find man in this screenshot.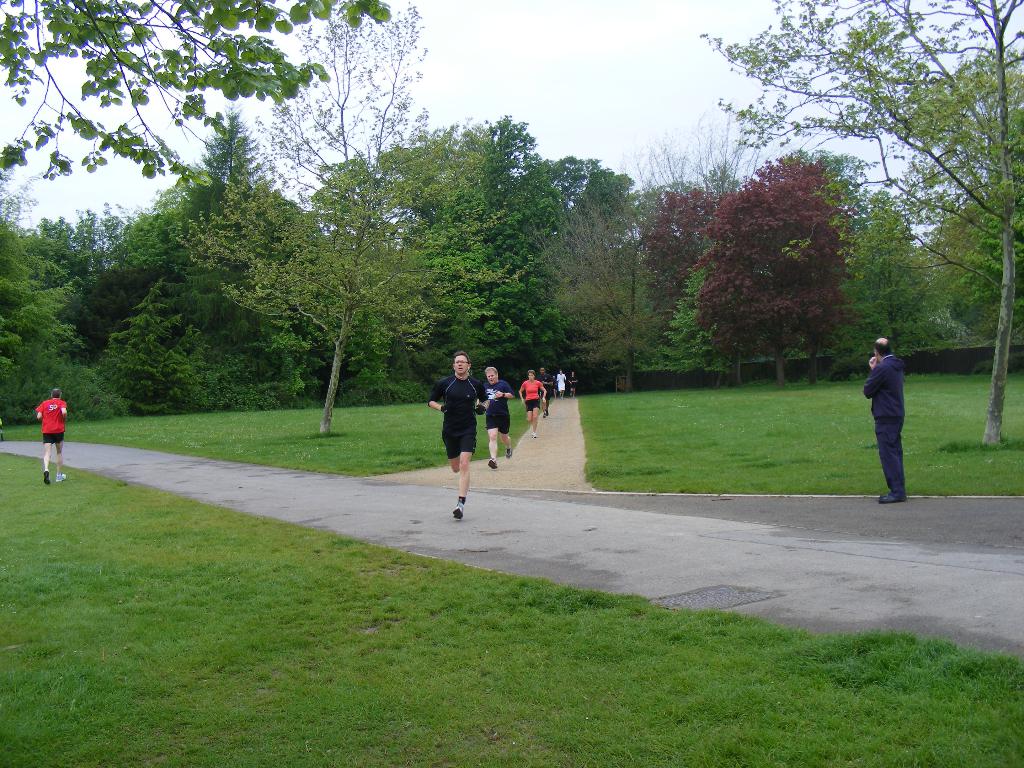
The bounding box for man is 430/353/483/513.
